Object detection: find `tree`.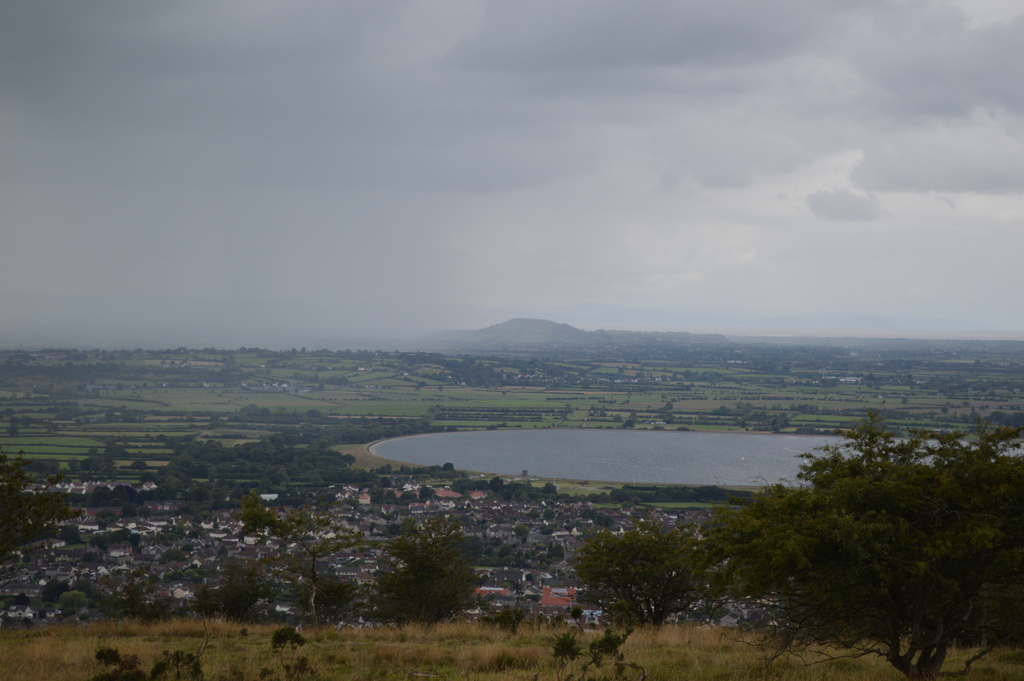
(536,498,735,680).
